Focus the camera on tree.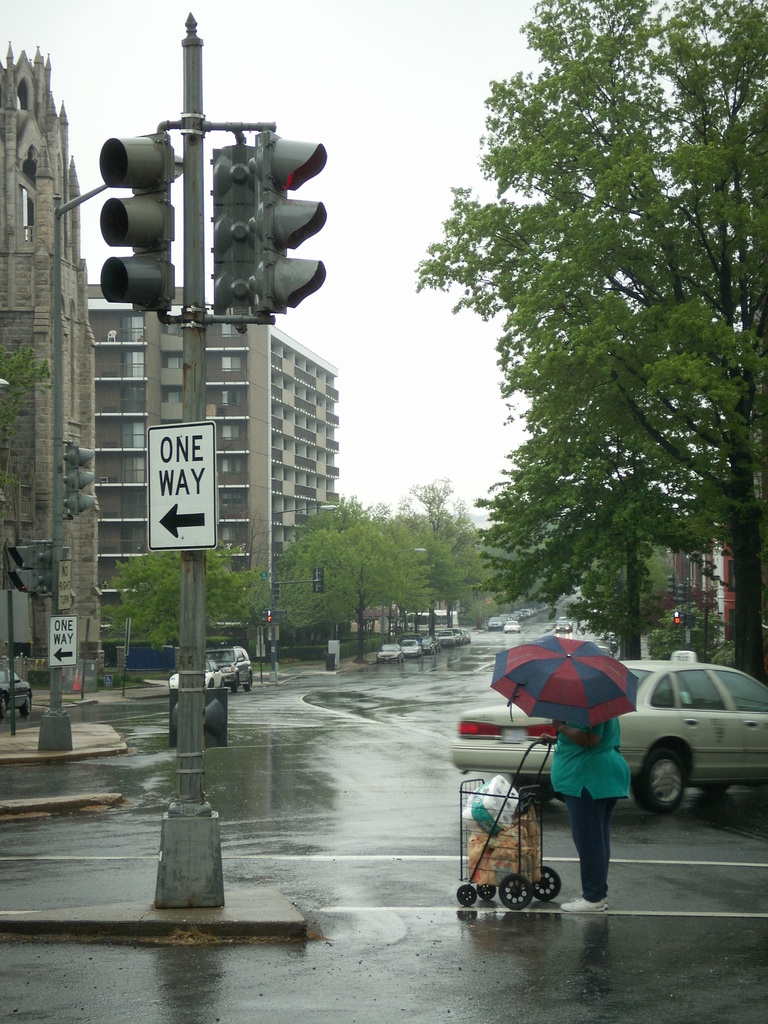
Focus region: bbox=[419, 0, 765, 679].
